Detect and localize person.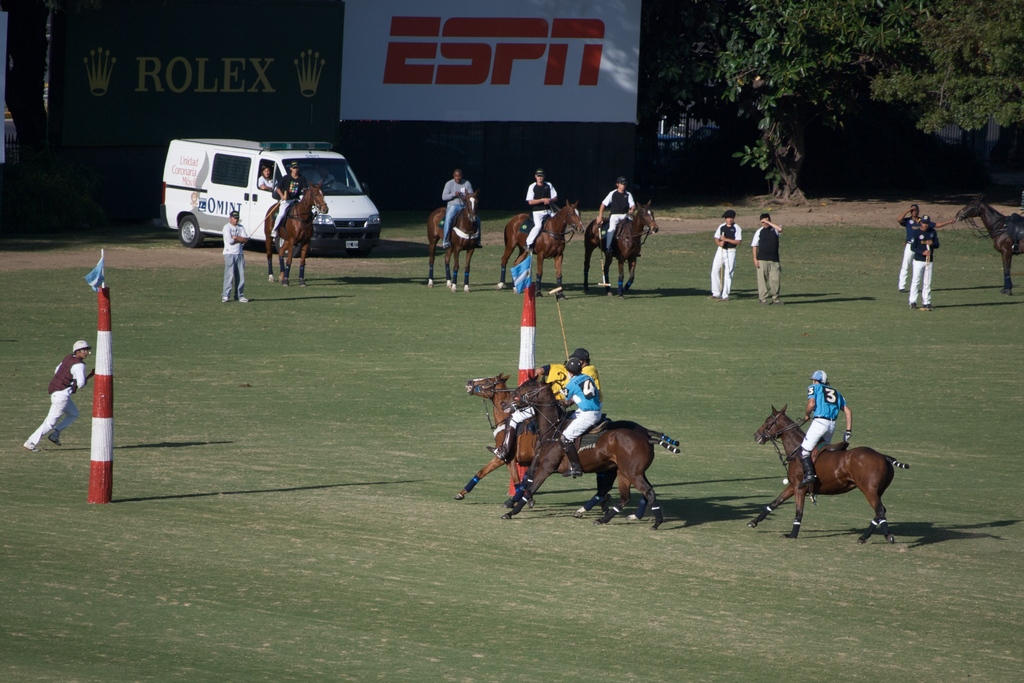
Localized at [914, 214, 936, 310].
